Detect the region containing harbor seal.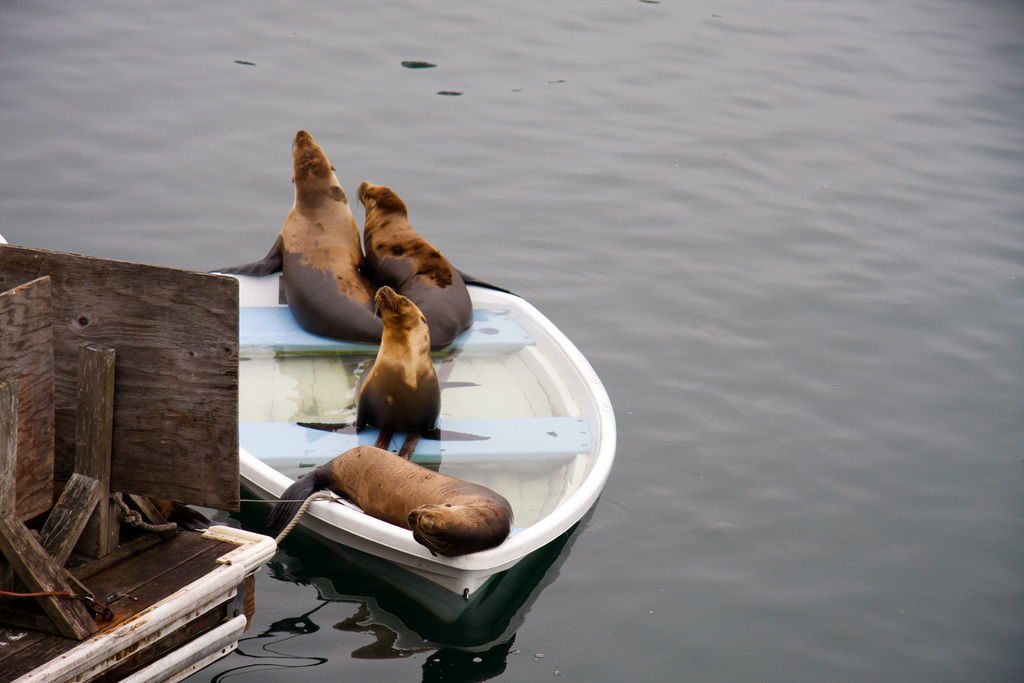
(349,284,444,457).
